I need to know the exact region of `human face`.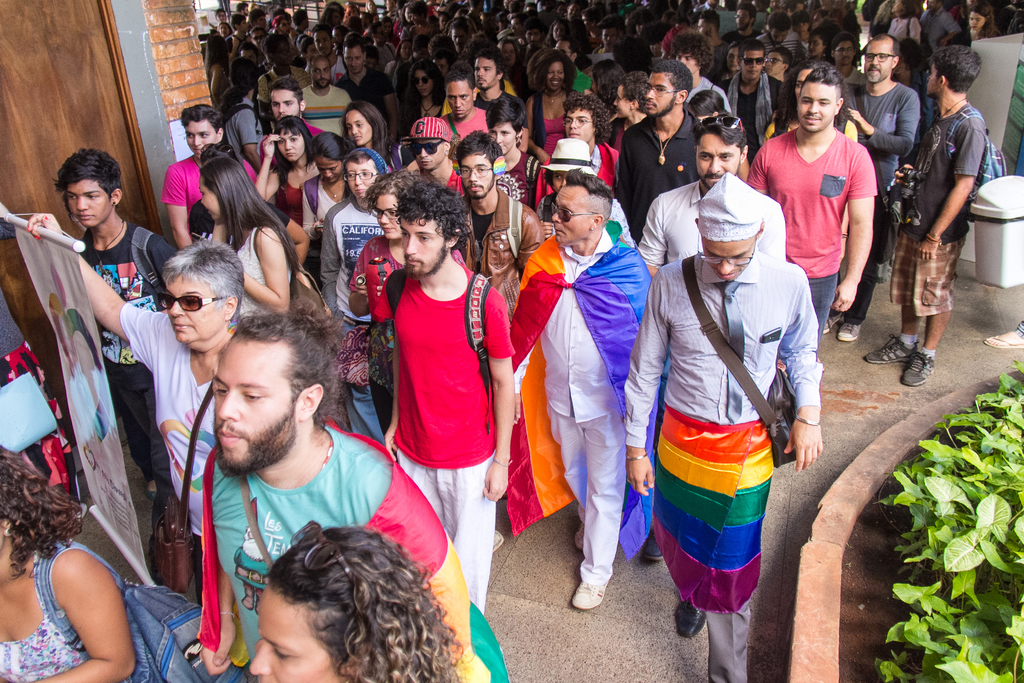
Region: l=733, t=8, r=748, b=29.
